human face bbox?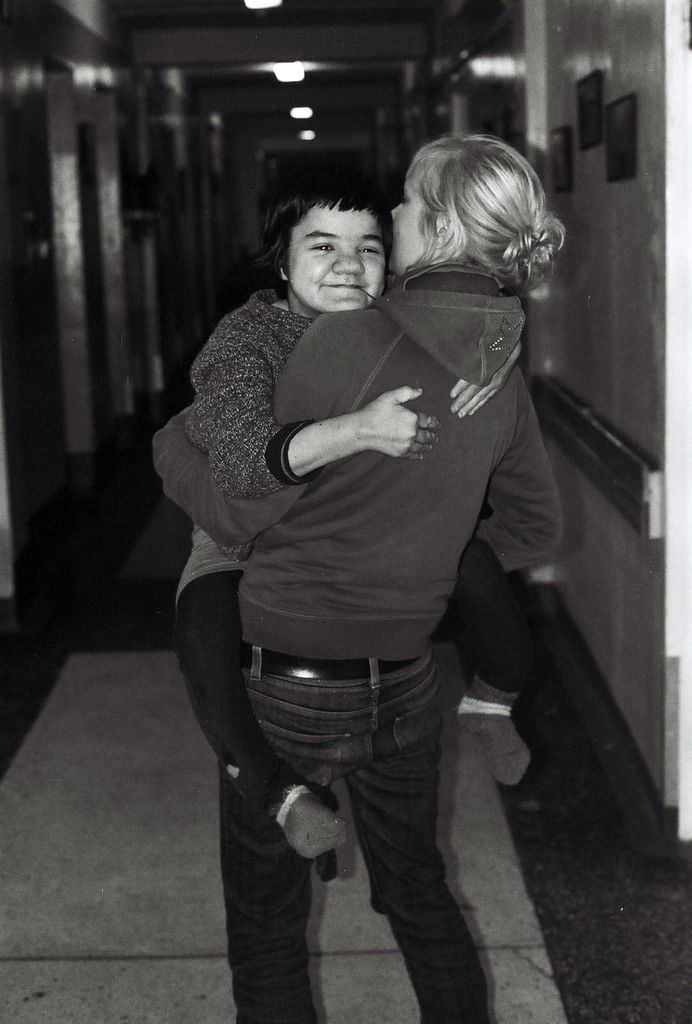
[x1=386, y1=168, x2=433, y2=266]
